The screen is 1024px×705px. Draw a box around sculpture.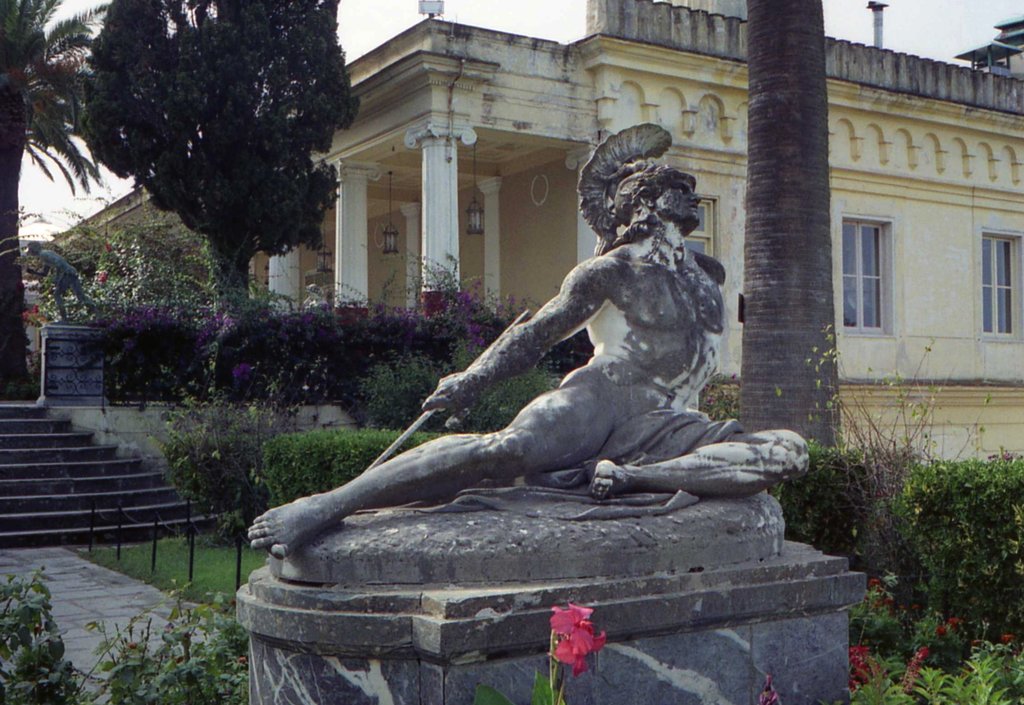
{"x1": 288, "y1": 127, "x2": 804, "y2": 642}.
